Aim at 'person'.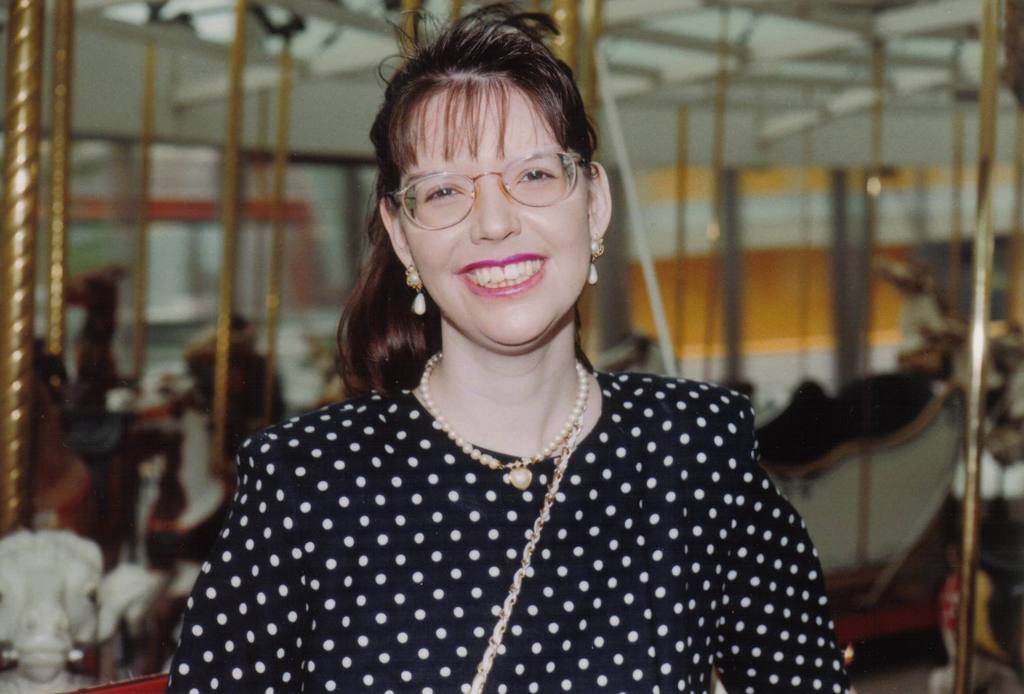
Aimed at rect(159, 8, 853, 693).
